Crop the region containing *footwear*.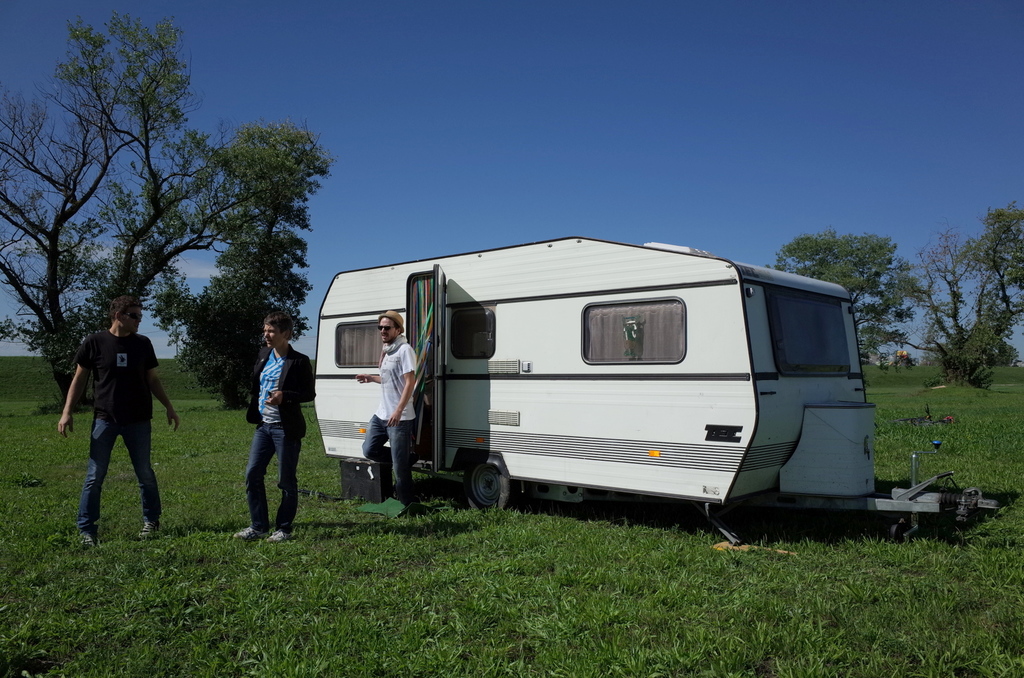
Crop region: (79,533,97,548).
